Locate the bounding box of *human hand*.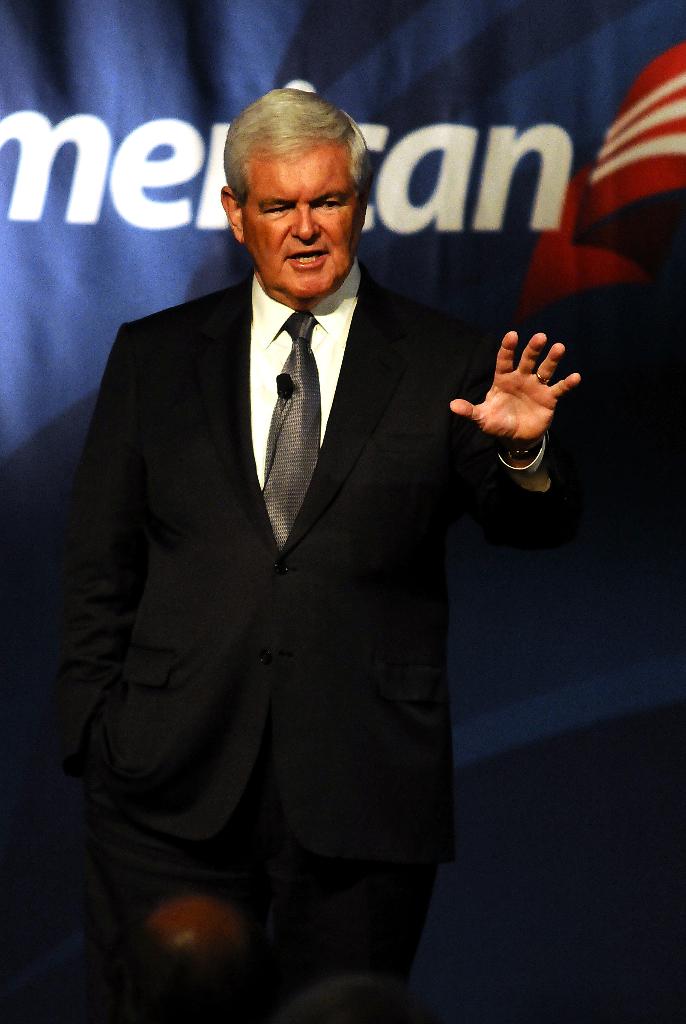
Bounding box: 447, 324, 589, 449.
